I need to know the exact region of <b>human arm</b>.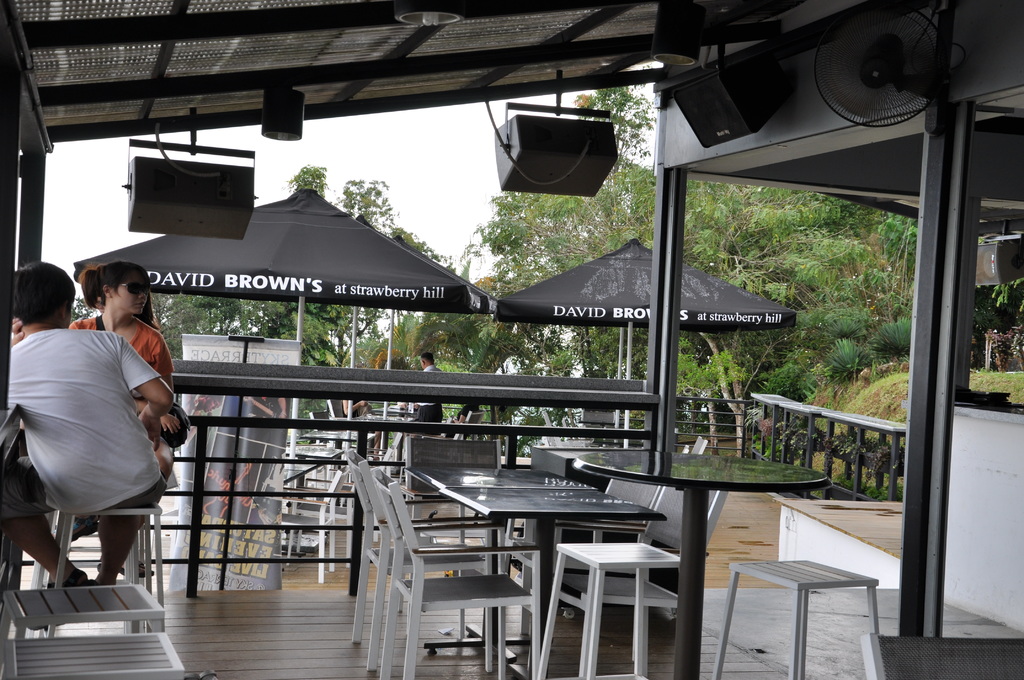
Region: left=120, top=338, right=175, bottom=439.
